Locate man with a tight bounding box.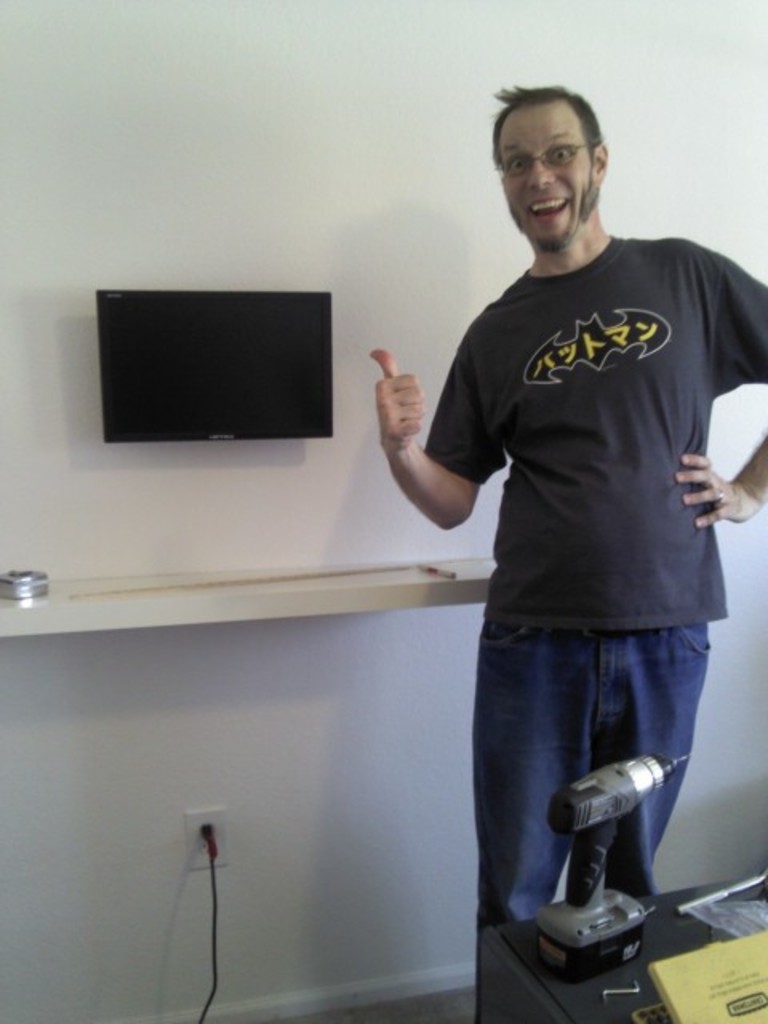
region(362, 50, 736, 1008).
